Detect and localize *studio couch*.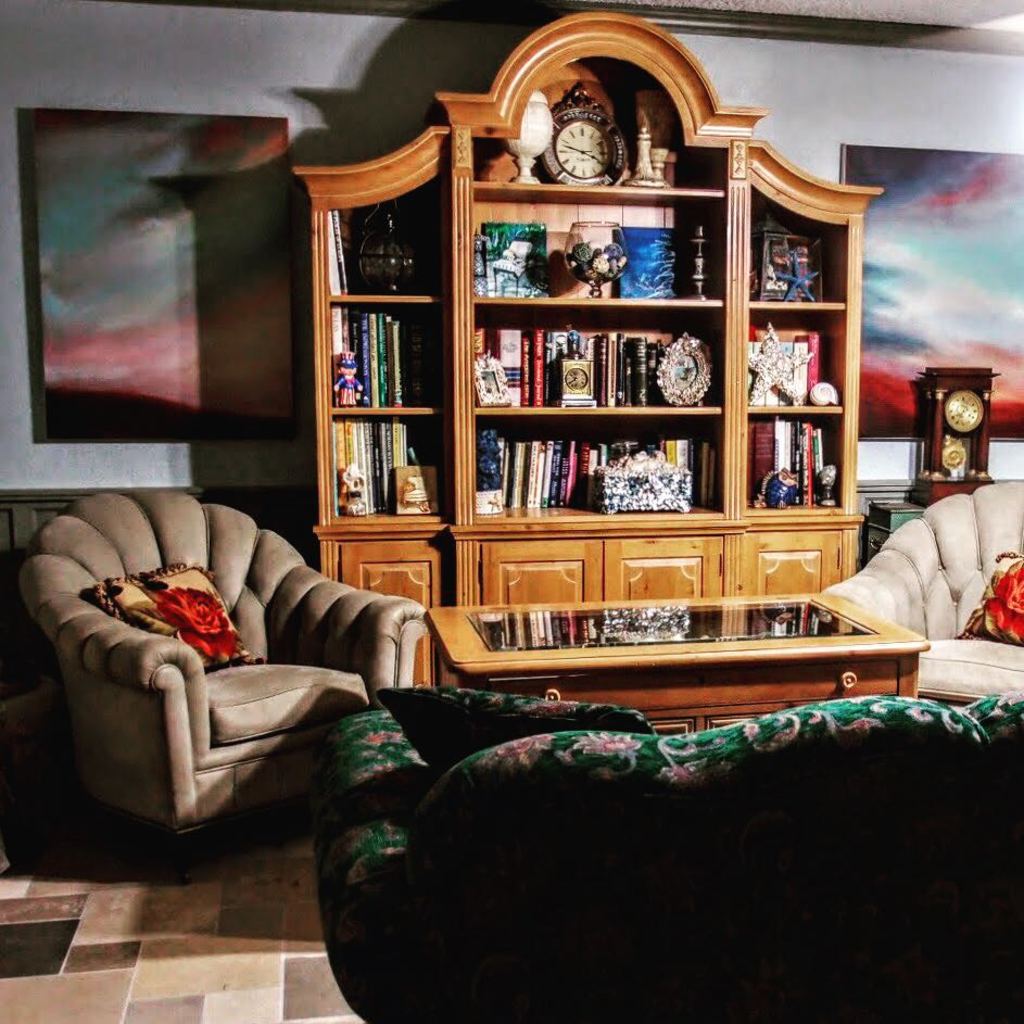
Localized at Rect(300, 681, 1016, 1023).
